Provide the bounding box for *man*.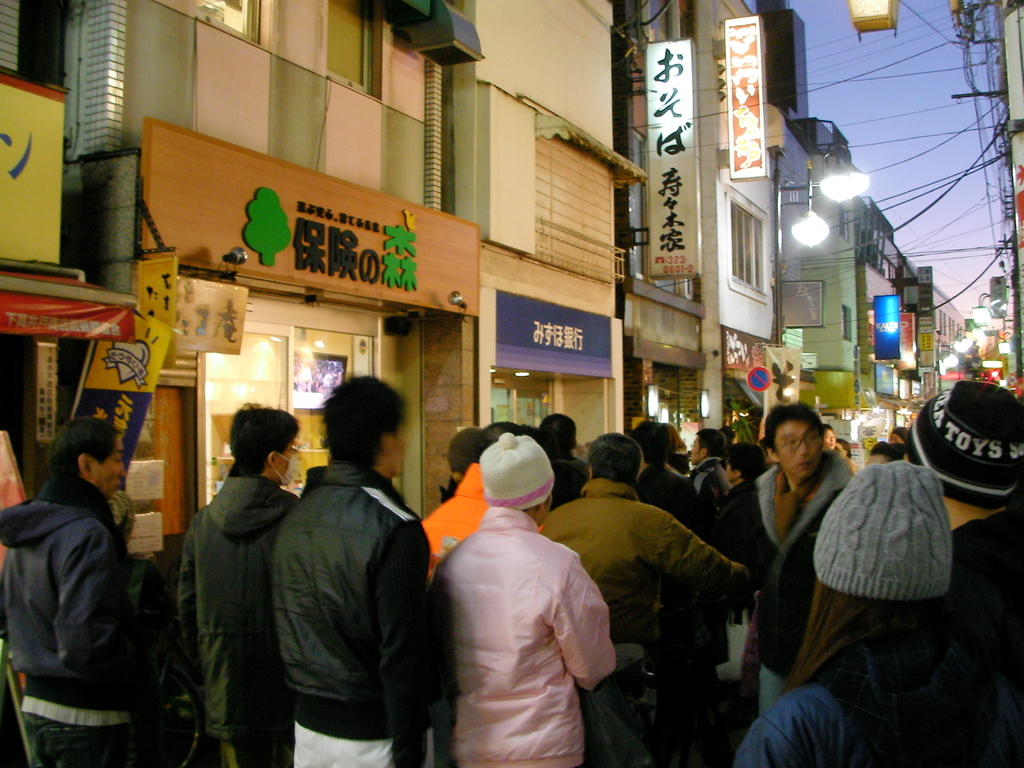
bbox=[165, 406, 303, 767].
